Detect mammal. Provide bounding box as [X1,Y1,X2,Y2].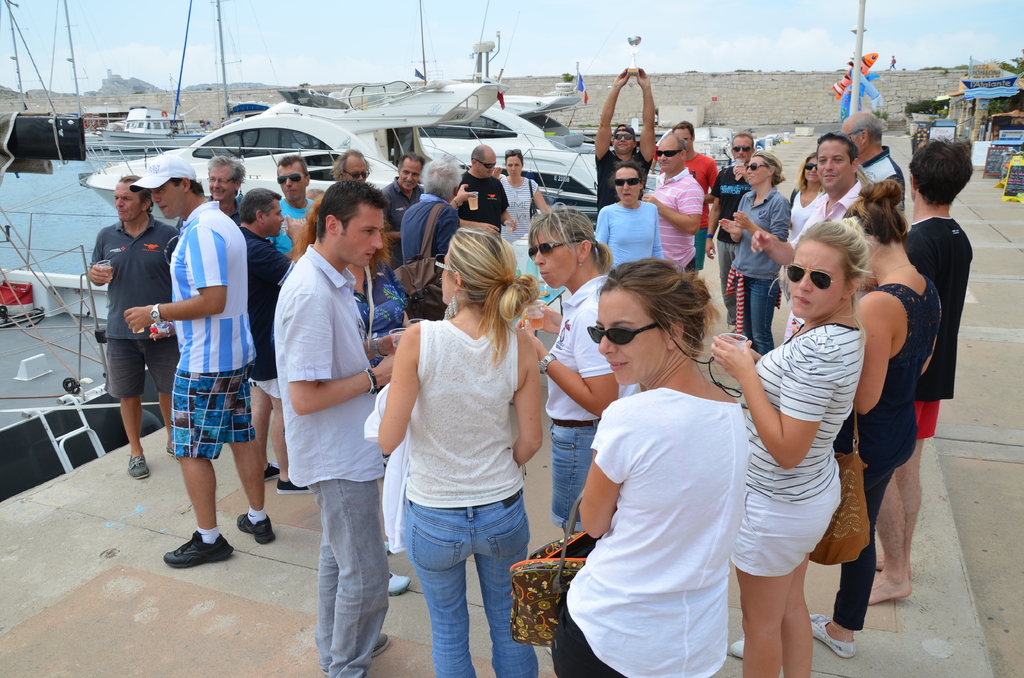
[643,131,705,278].
